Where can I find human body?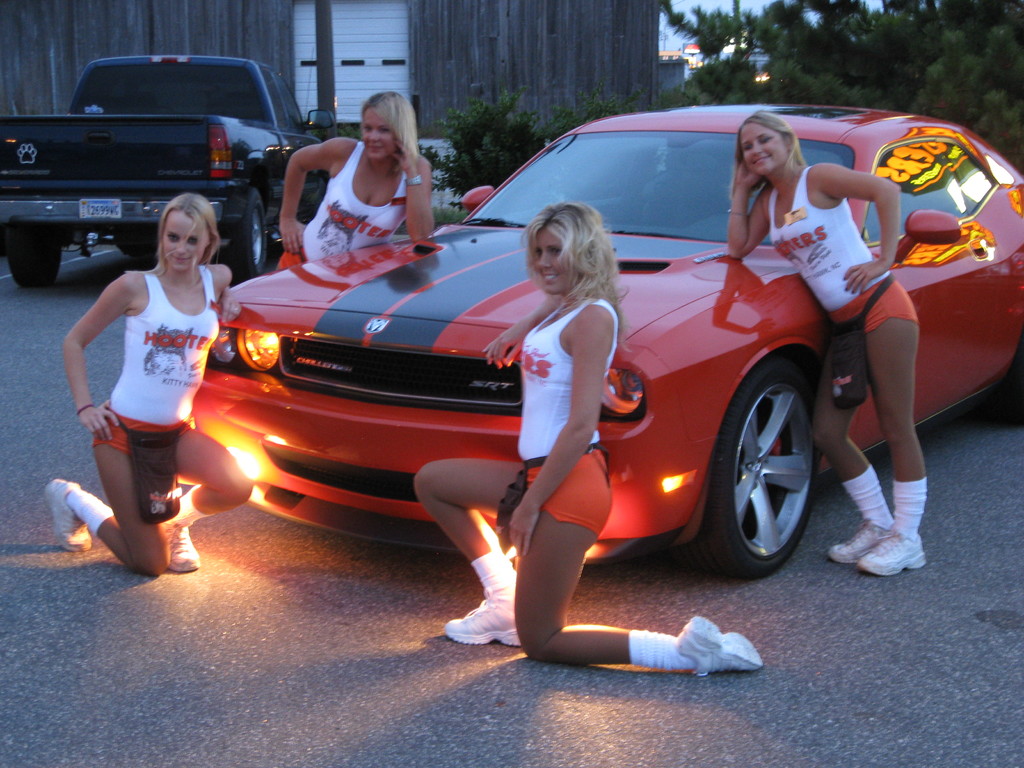
You can find it at [x1=412, y1=294, x2=765, y2=675].
